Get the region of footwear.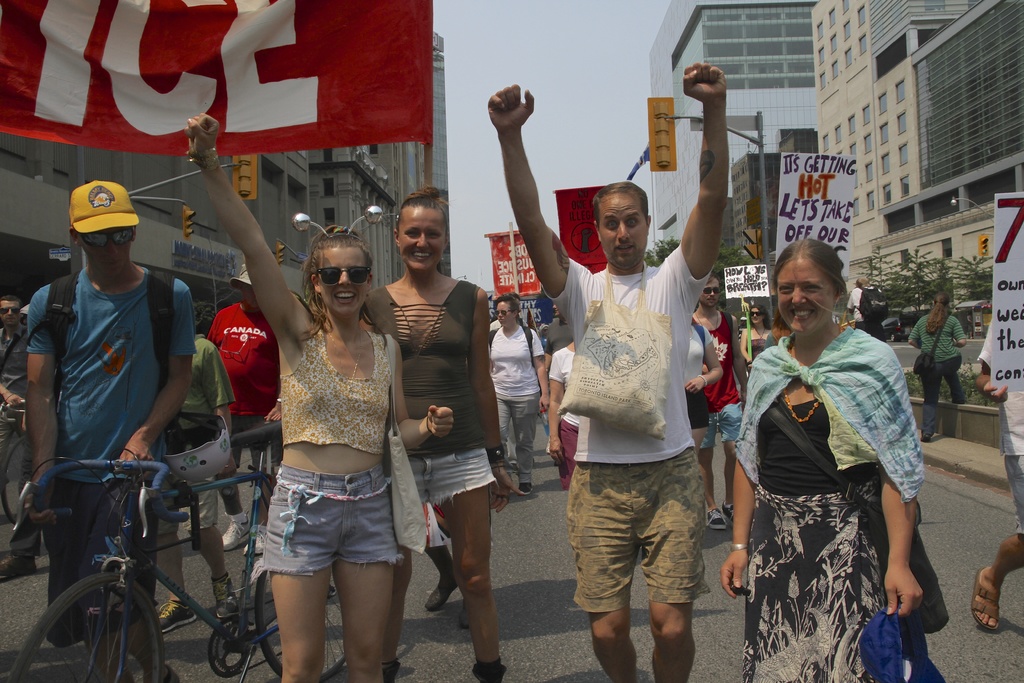
<region>423, 577, 456, 619</region>.
